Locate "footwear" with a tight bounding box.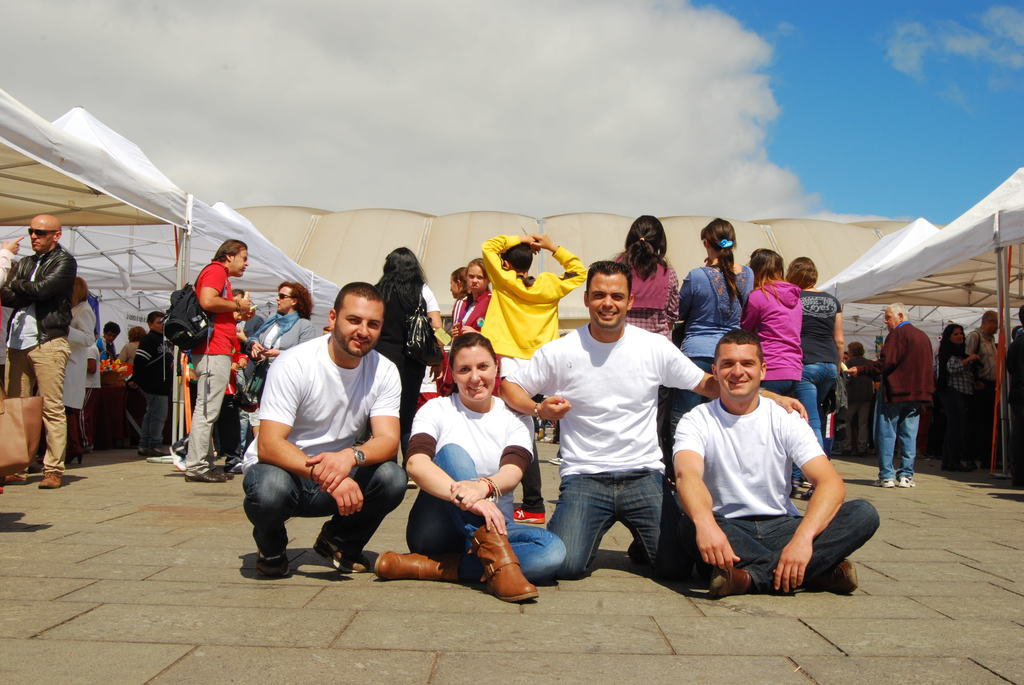
[871, 468, 899, 491].
